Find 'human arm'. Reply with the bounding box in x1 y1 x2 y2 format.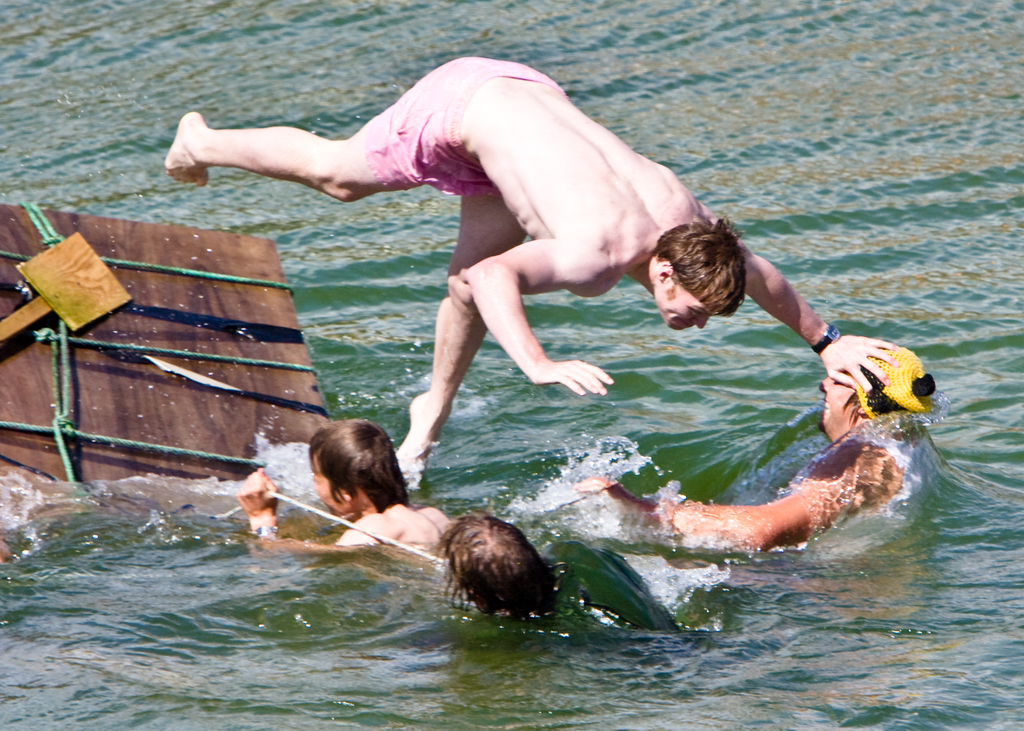
566 422 911 557.
